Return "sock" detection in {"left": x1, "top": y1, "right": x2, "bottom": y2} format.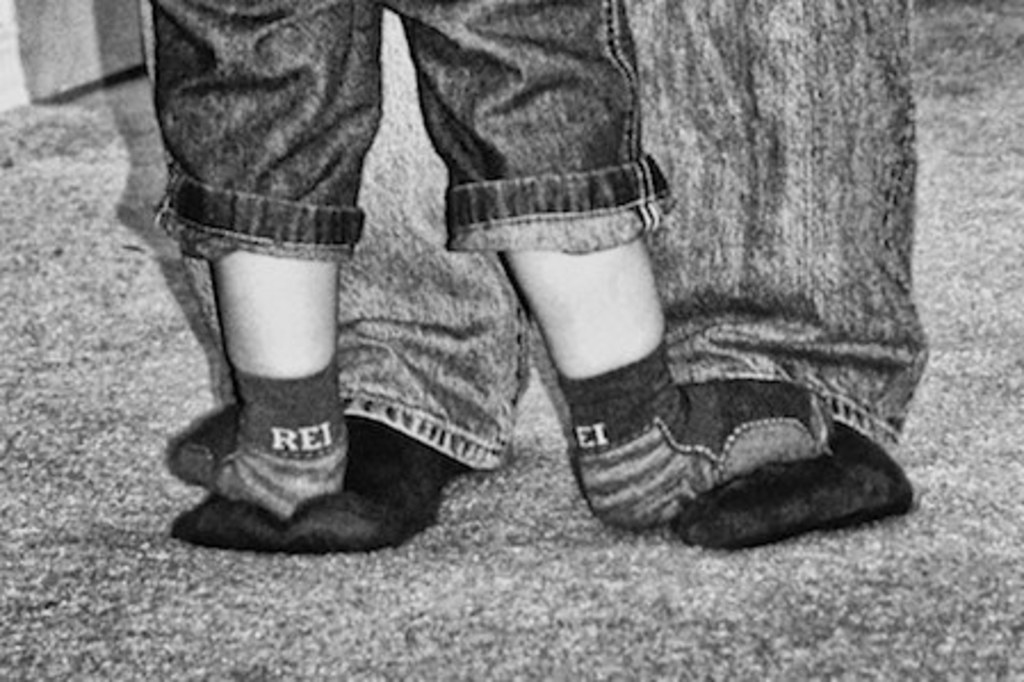
{"left": 176, "top": 415, "right": 456, "bottom": 550}.
